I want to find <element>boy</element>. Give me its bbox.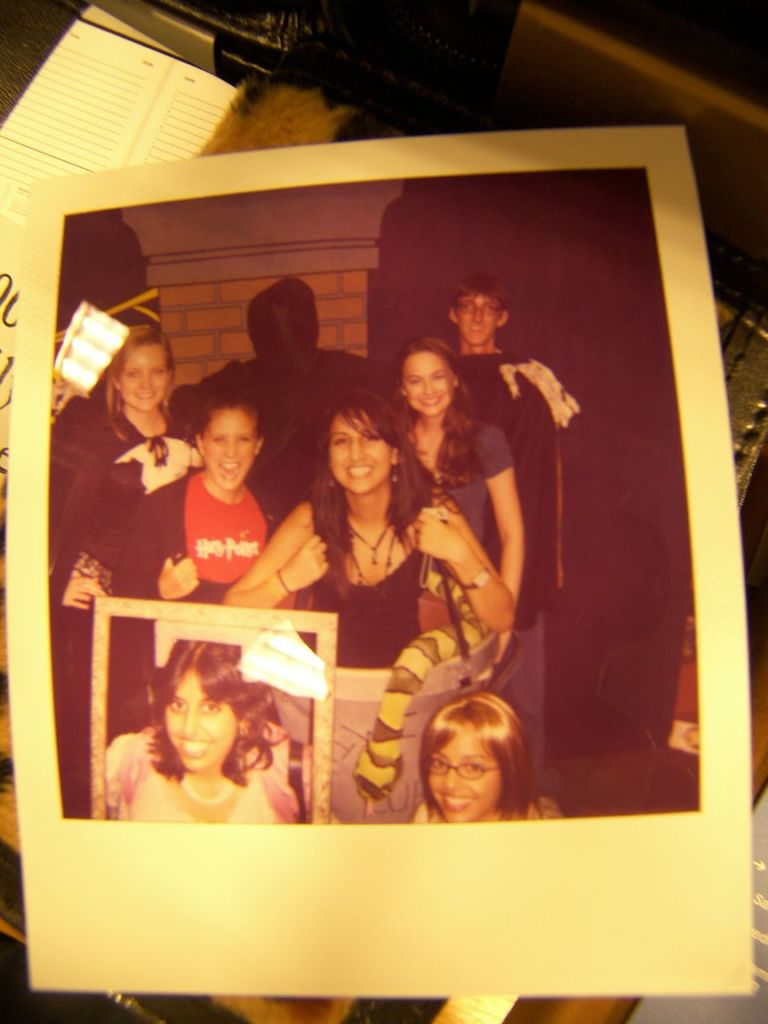
<bbox>446, 272, 538, 818</bbox>.
